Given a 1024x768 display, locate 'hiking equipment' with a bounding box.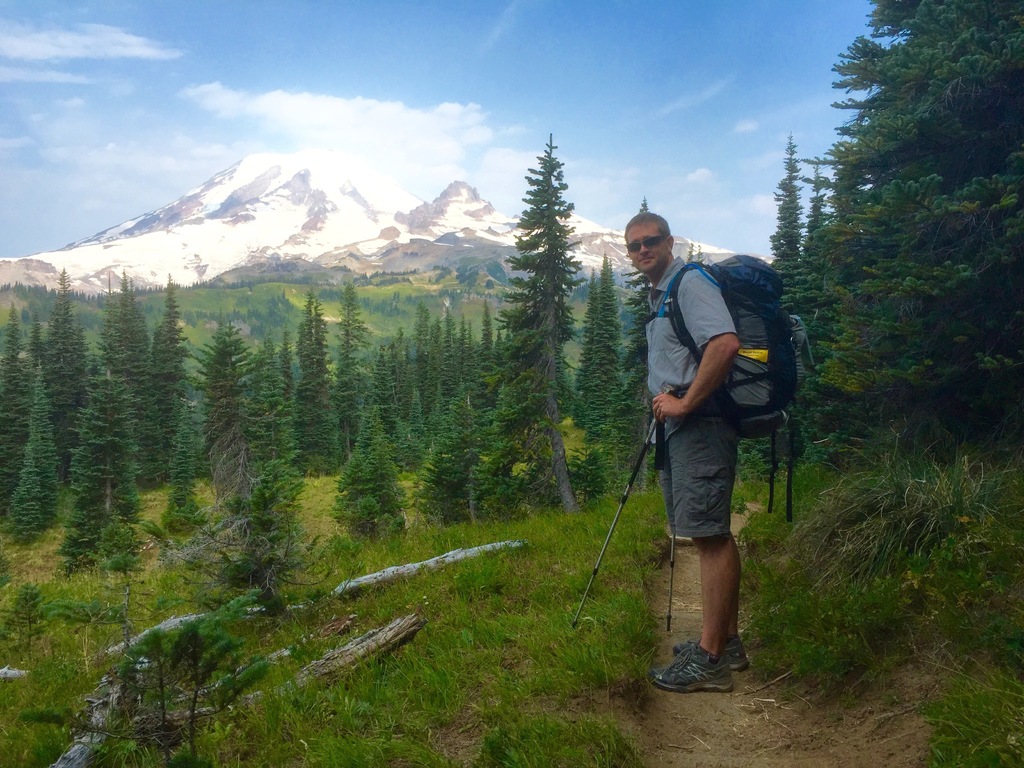
Located: {"left": 568, "top": 391, "right": 668, "bottom": 627}.
